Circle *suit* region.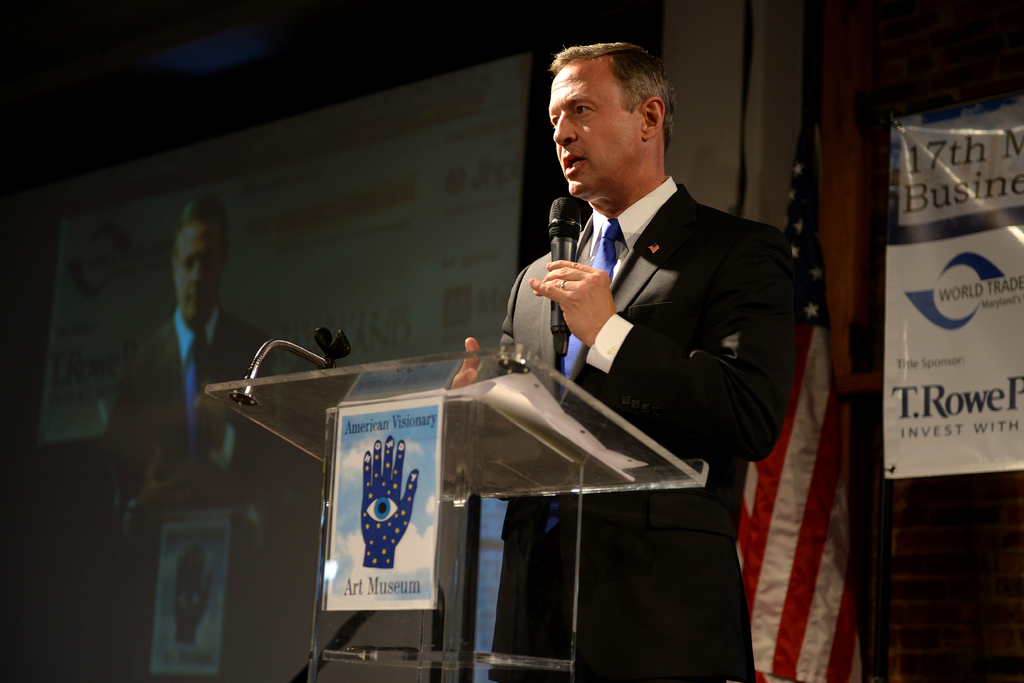
Region: (452,78,816,653).
